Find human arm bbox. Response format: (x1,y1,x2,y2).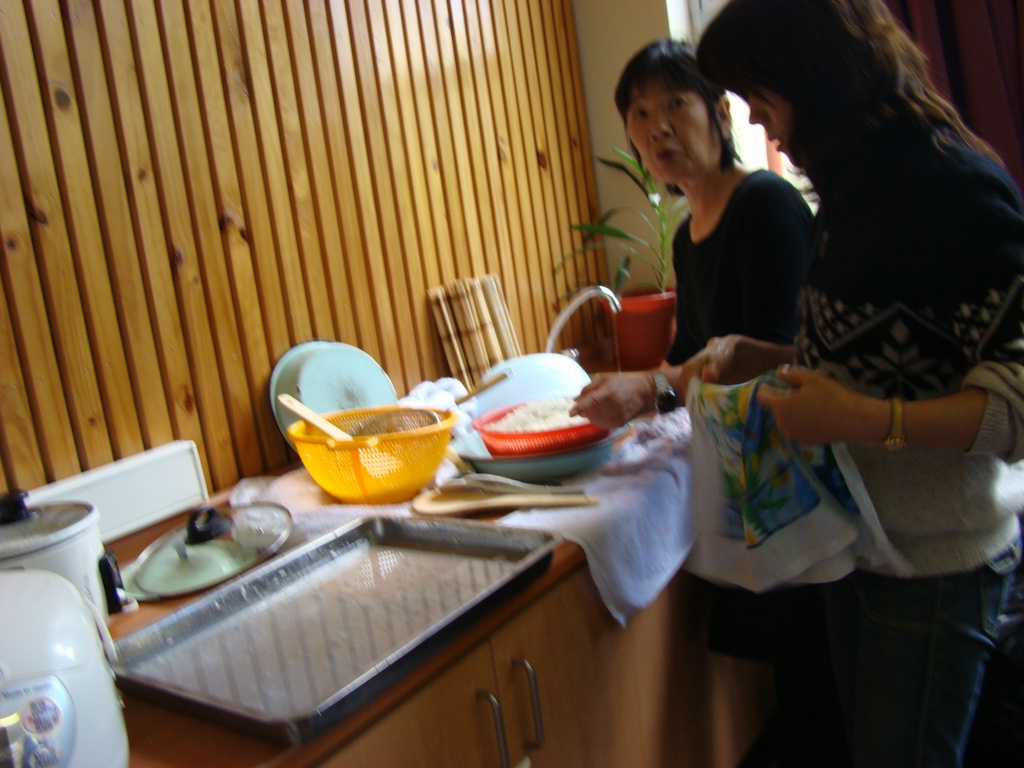
(567,175,812,424).
